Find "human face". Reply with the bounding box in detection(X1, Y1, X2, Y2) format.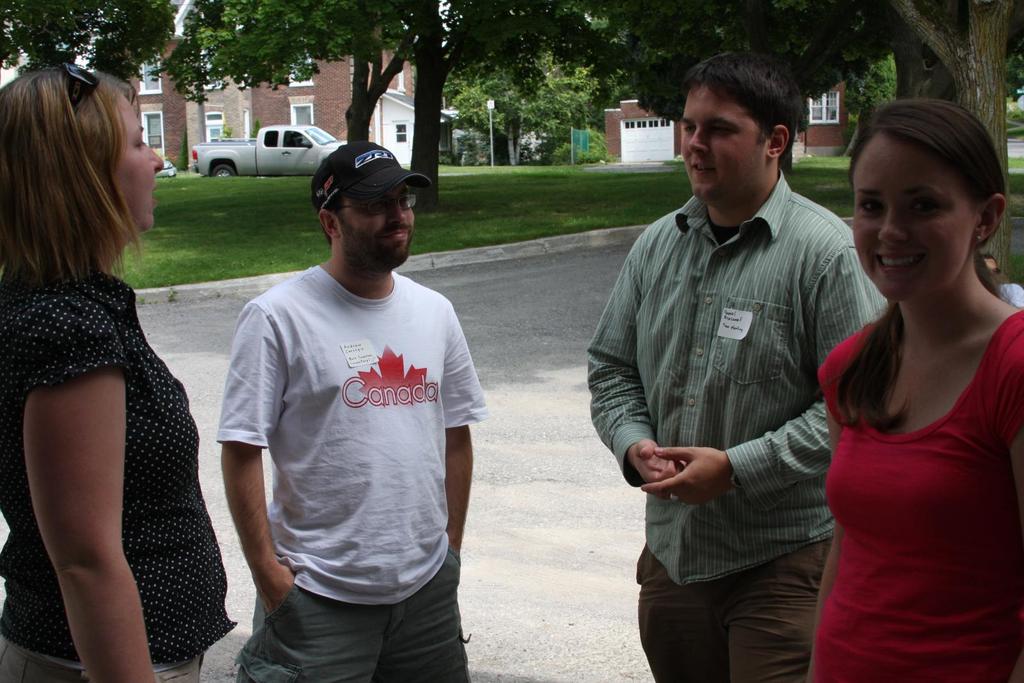
detection(110, 80, 170, 229).
